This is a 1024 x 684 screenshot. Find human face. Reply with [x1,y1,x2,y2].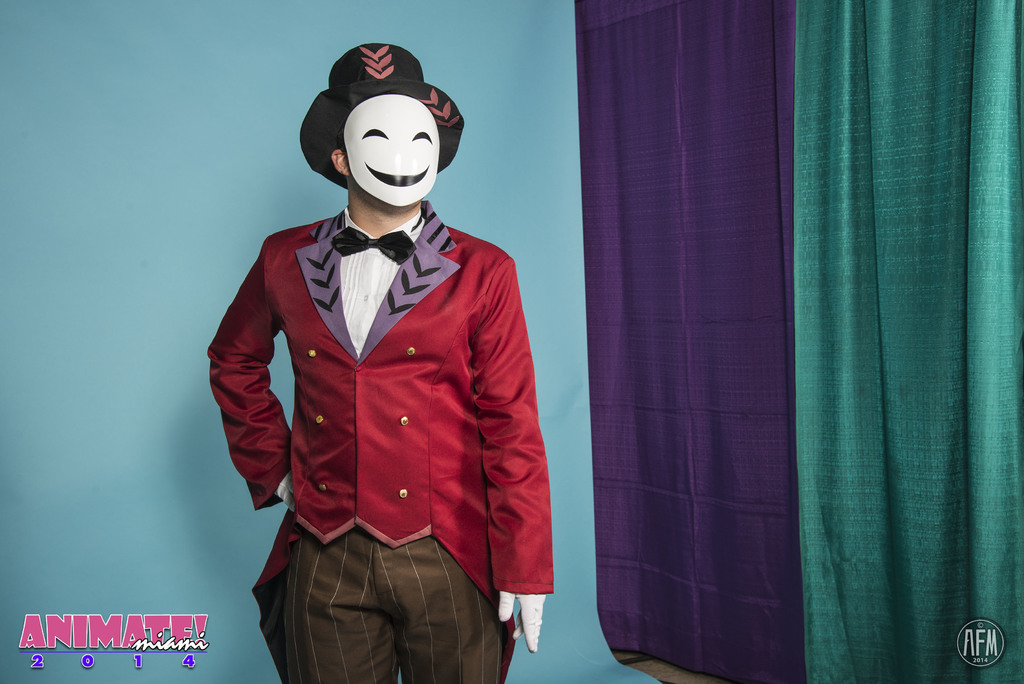
[344,94,438,210].
